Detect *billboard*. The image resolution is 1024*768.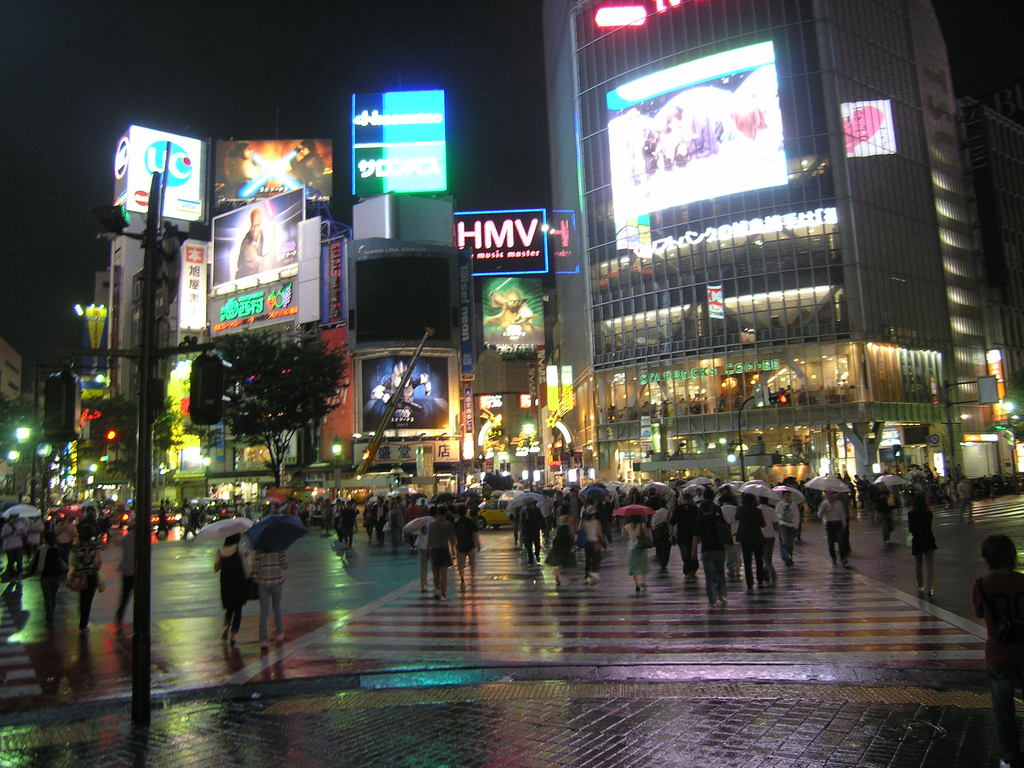
{"left": 352, "top": 92, "right": 446, "bottom": 199}.
